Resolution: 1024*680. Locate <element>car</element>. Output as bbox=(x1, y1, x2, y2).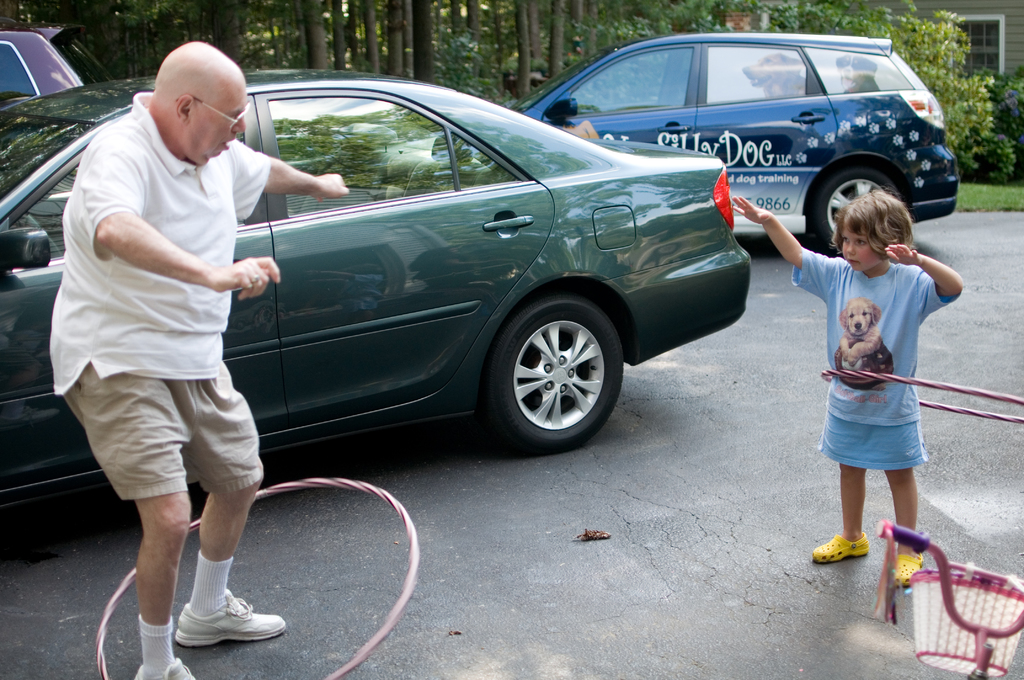
bbox=(0, 17, 110, 108).
